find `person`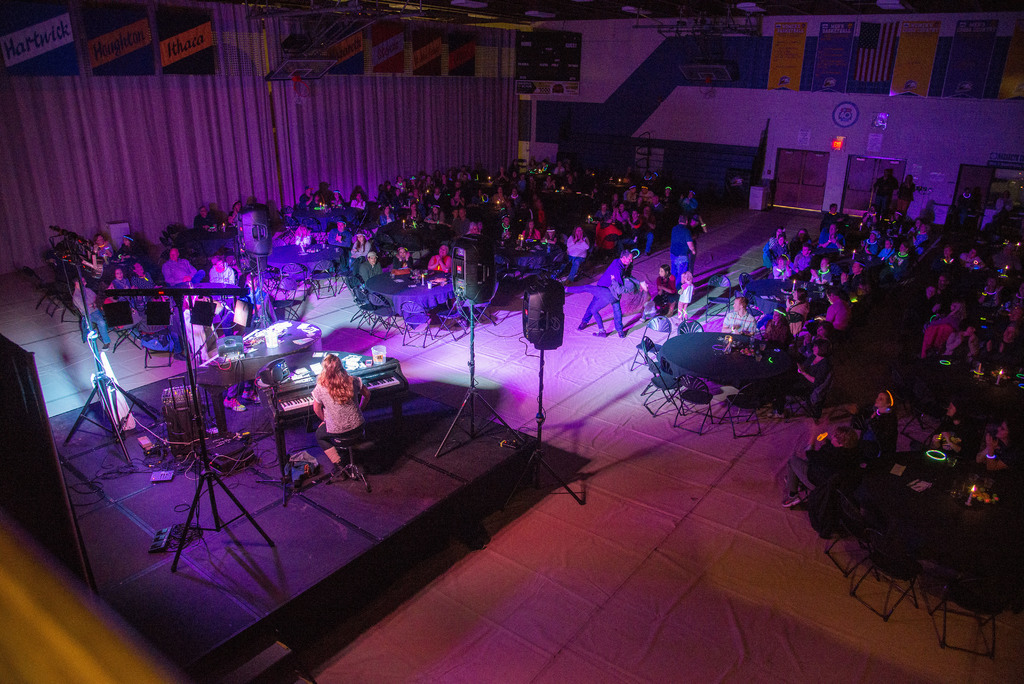
bbox=(488, 187, 507, 209)
